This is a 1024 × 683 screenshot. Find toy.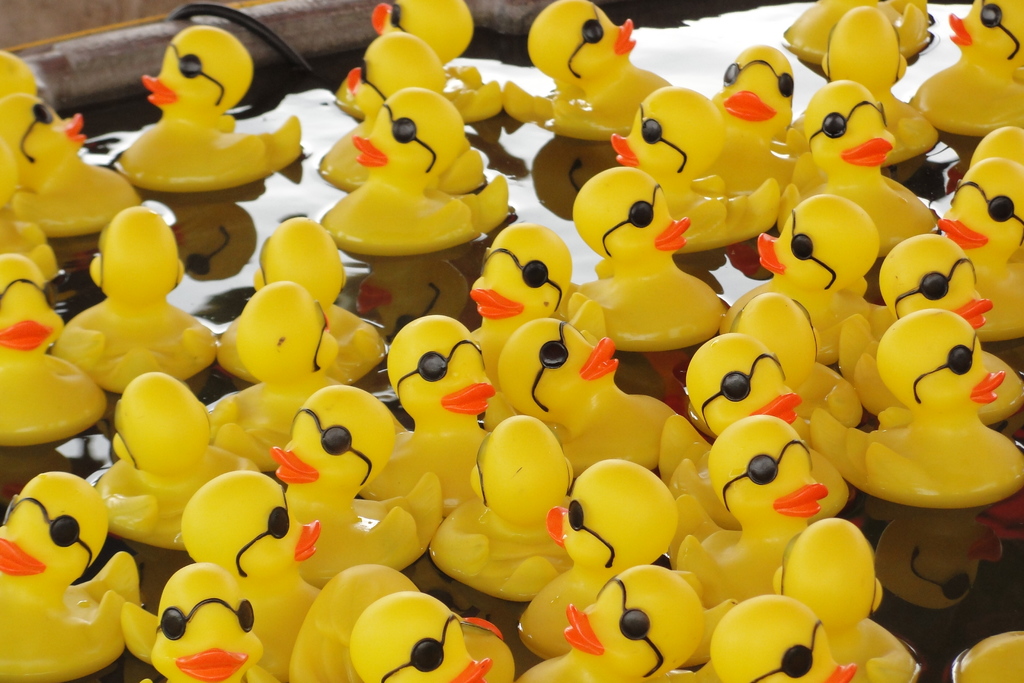
Bounding box: {"left": 715, "top": 37, "right": 801, "bottom": 195}.
